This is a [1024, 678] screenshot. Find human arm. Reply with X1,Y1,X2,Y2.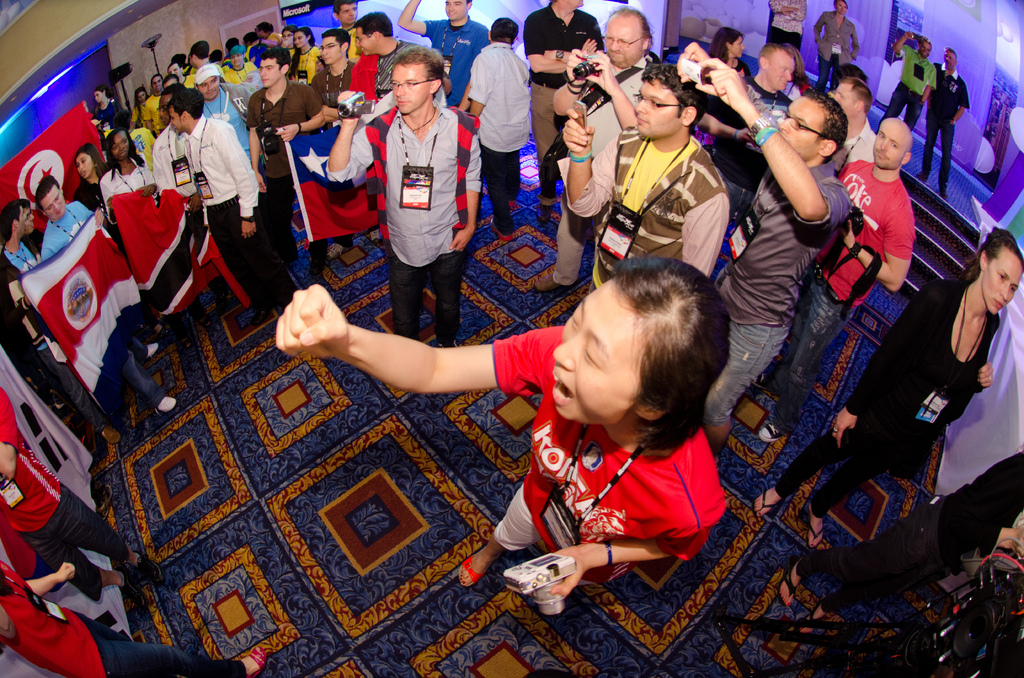
391,0,437,36.
